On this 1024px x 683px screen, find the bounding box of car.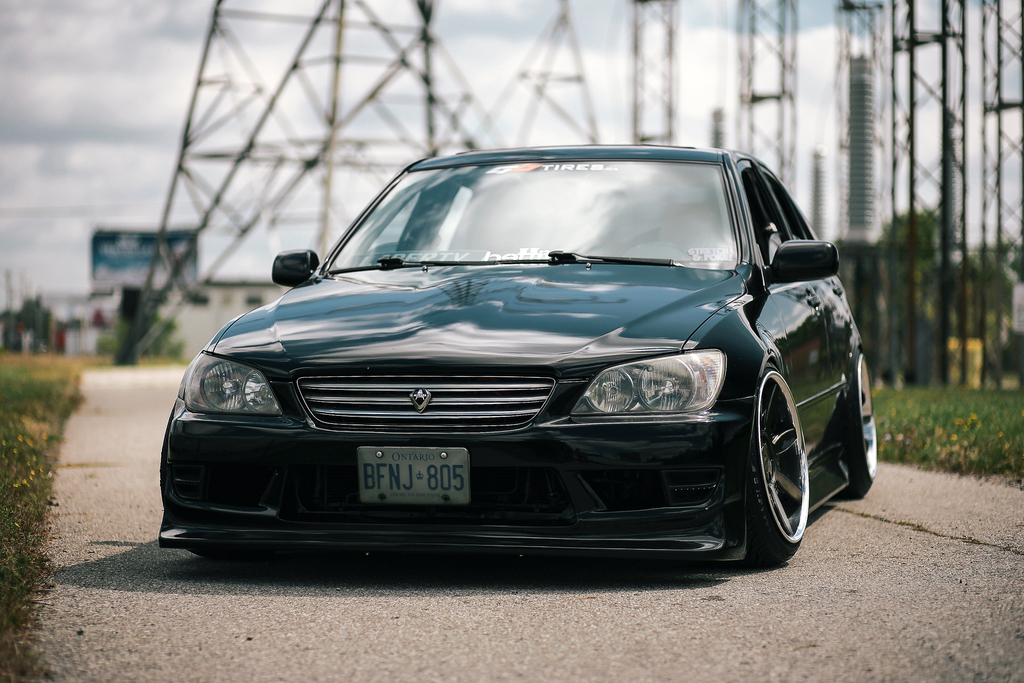
Bounding box: locate(156, 144, 876, 563).
